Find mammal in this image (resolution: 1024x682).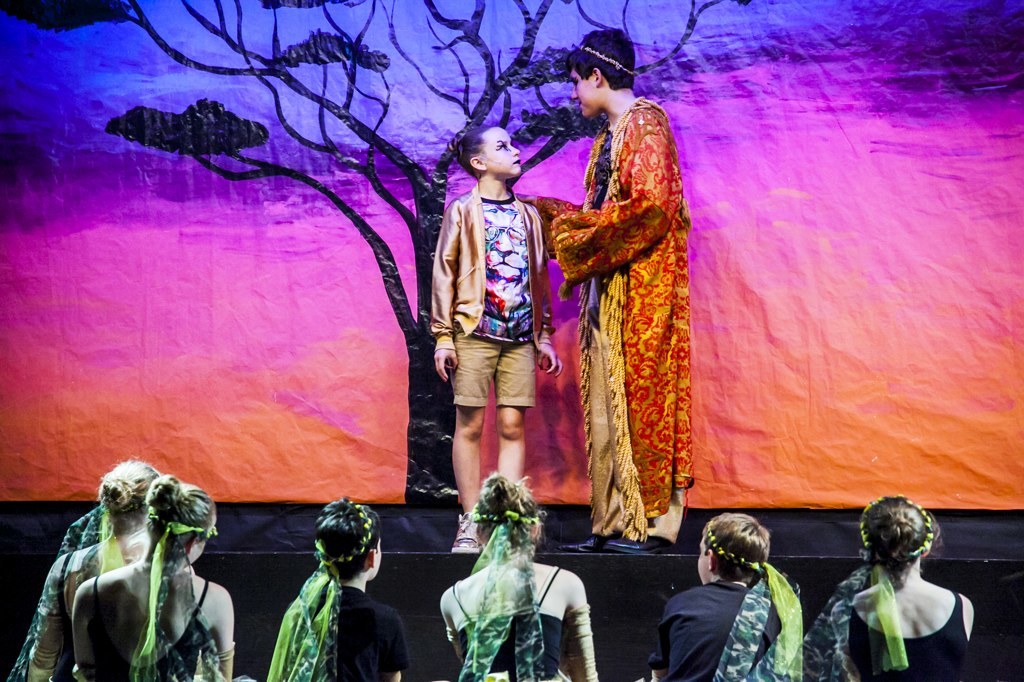
<region>441, 461, 603, 681</region>.
